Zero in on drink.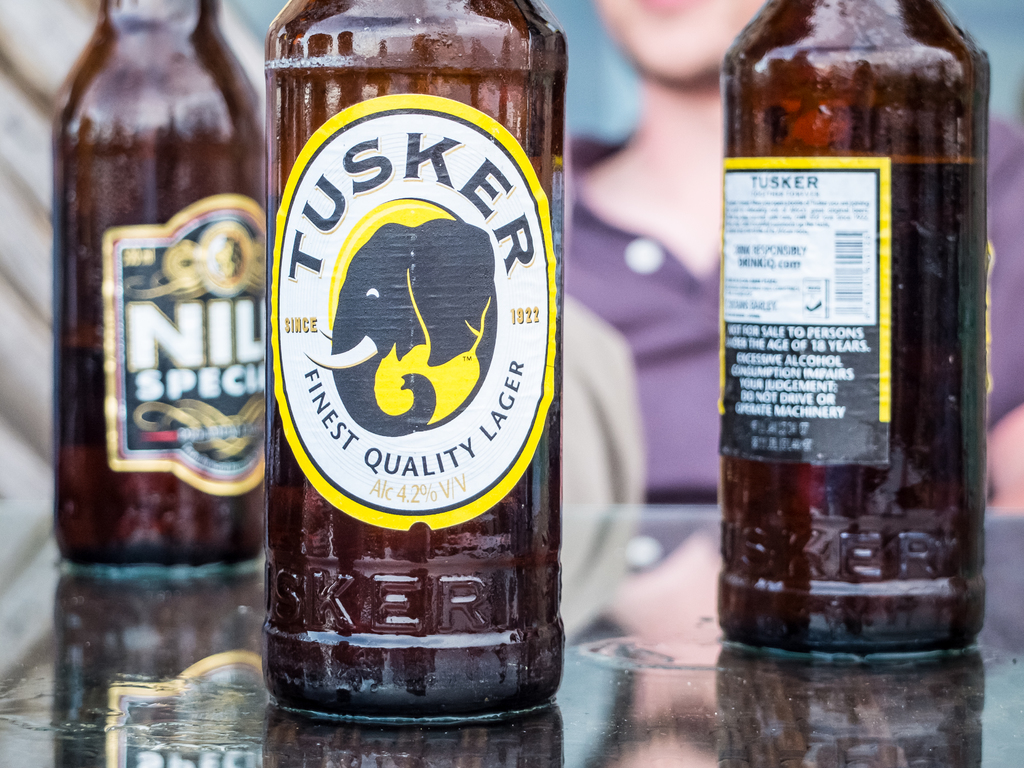
Zeroed in: crop(260, 0, 568, 723).
